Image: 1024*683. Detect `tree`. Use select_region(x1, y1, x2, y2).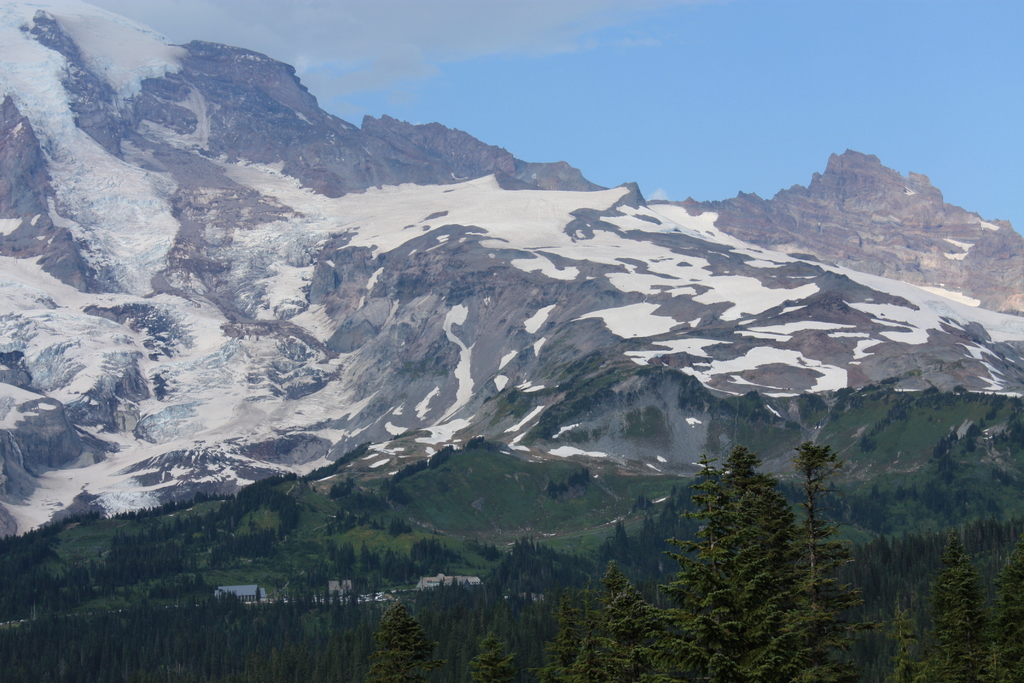
select_region(459, 630, 526, 682).
